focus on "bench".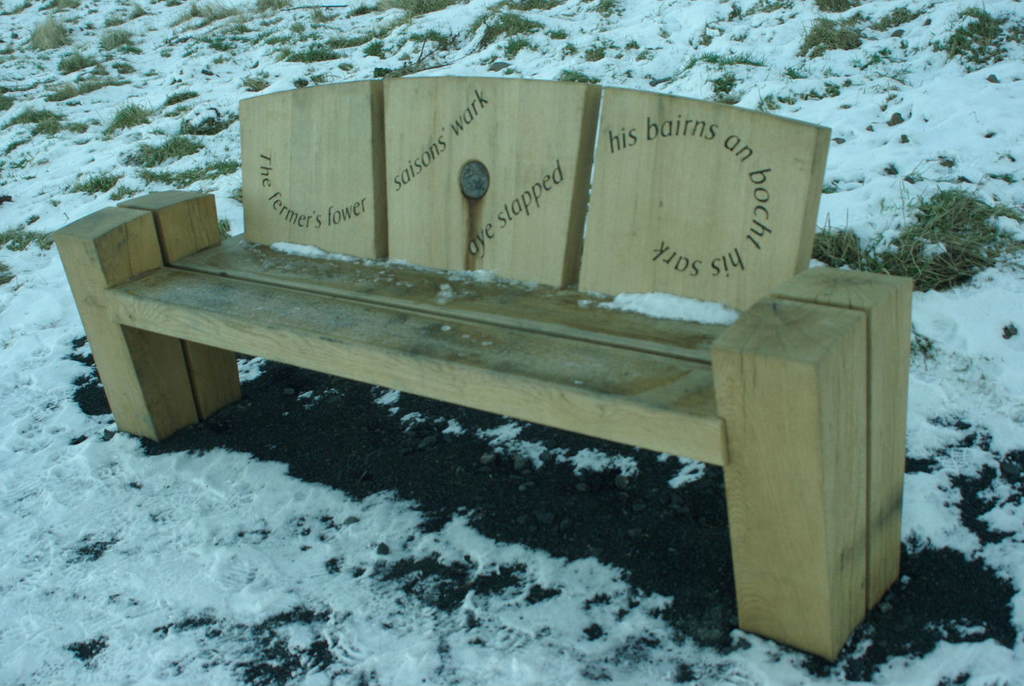
Focused at (left=56, top=136, right=938, bottom=646).
